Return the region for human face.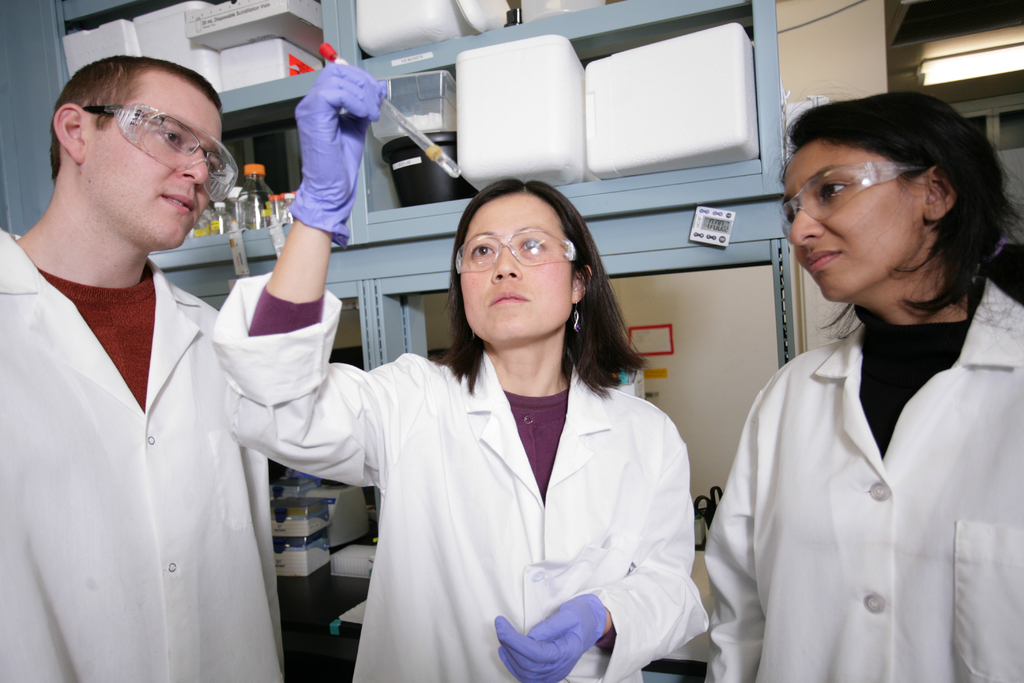
pyautogui.locateOnScreen(86, 71, 220, 248).
